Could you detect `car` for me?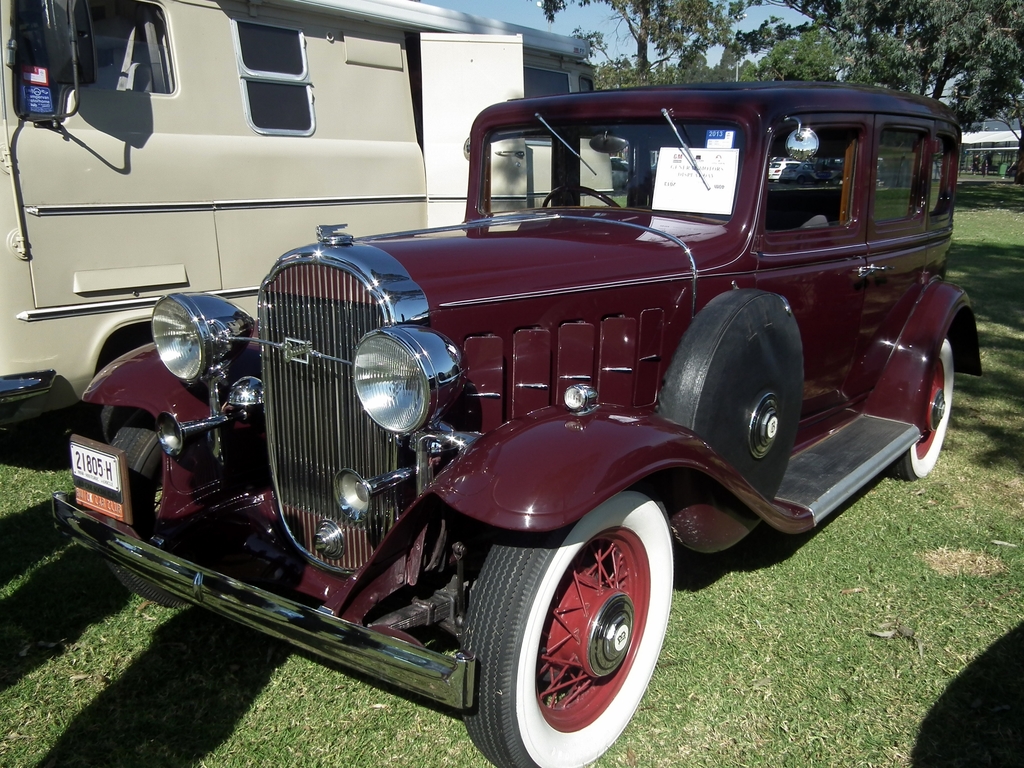
Detection result: (779,160,841,184).
